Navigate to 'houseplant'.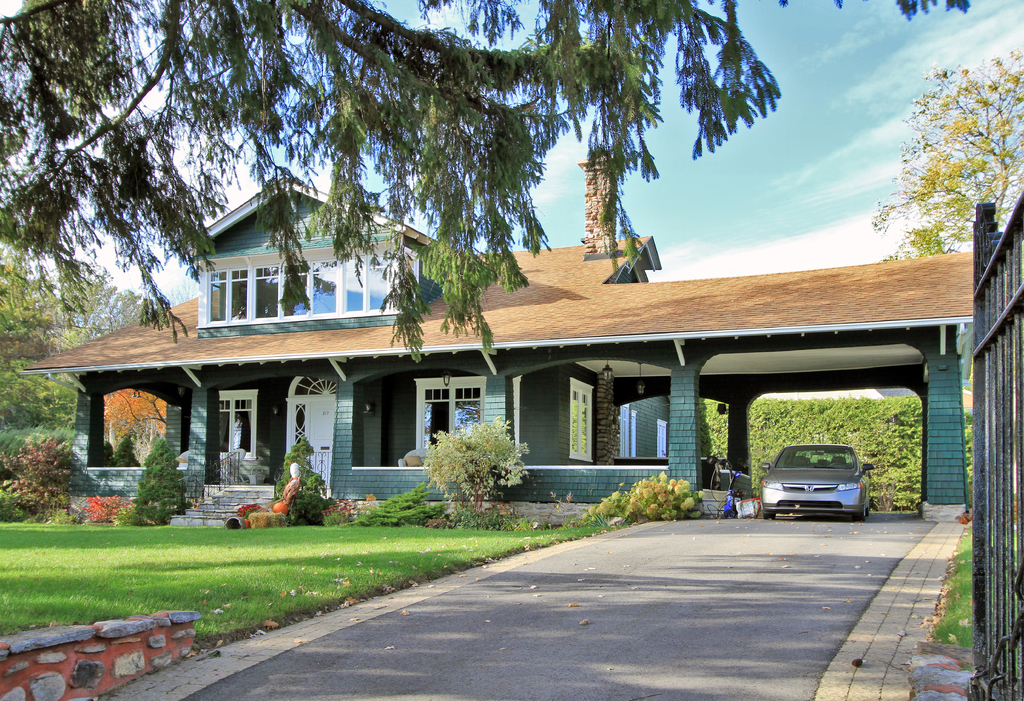
Navigation target: 132:437:199:531.
